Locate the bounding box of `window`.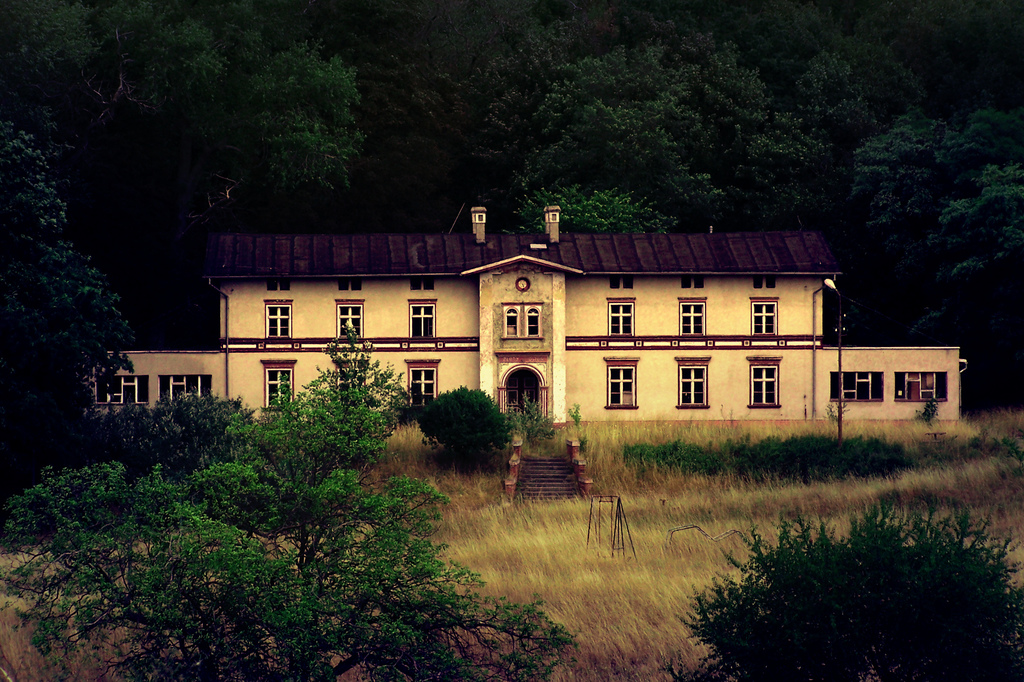
Bounding box: x1=679, y1=298, x2=706, y2=337.
